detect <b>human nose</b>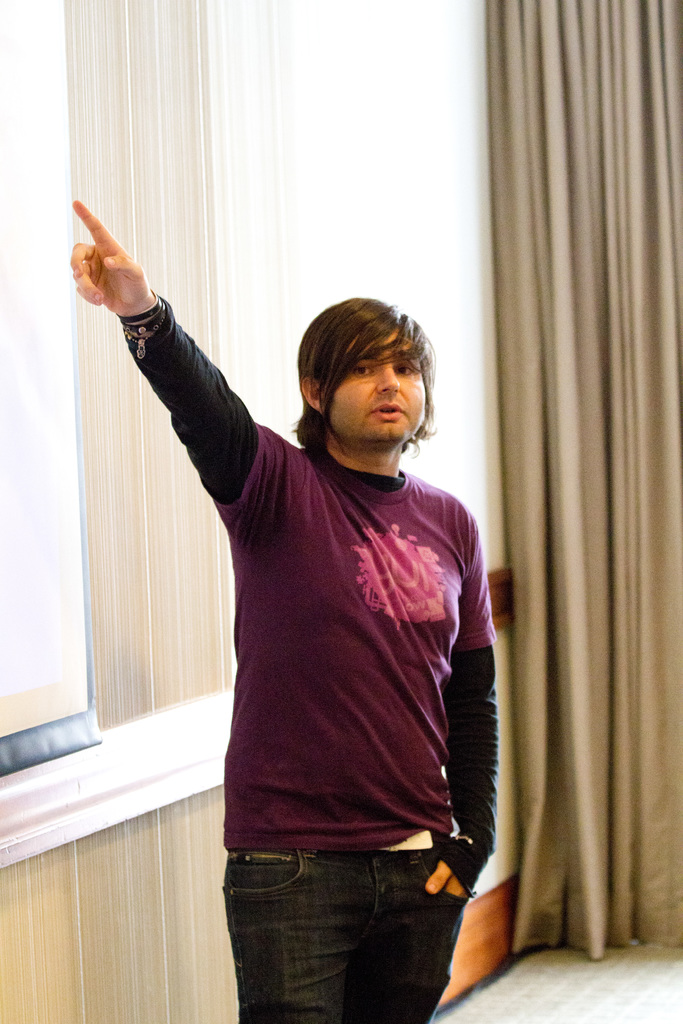
375, 360, 400, 391
